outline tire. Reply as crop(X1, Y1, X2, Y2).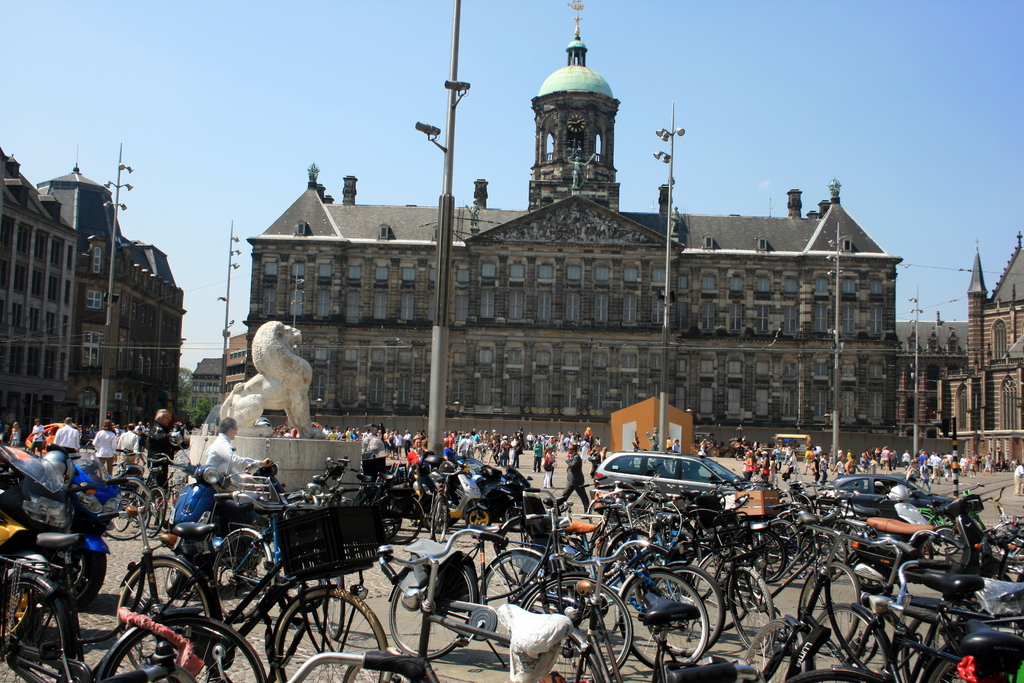
crop(166, 547, 192, 597).
